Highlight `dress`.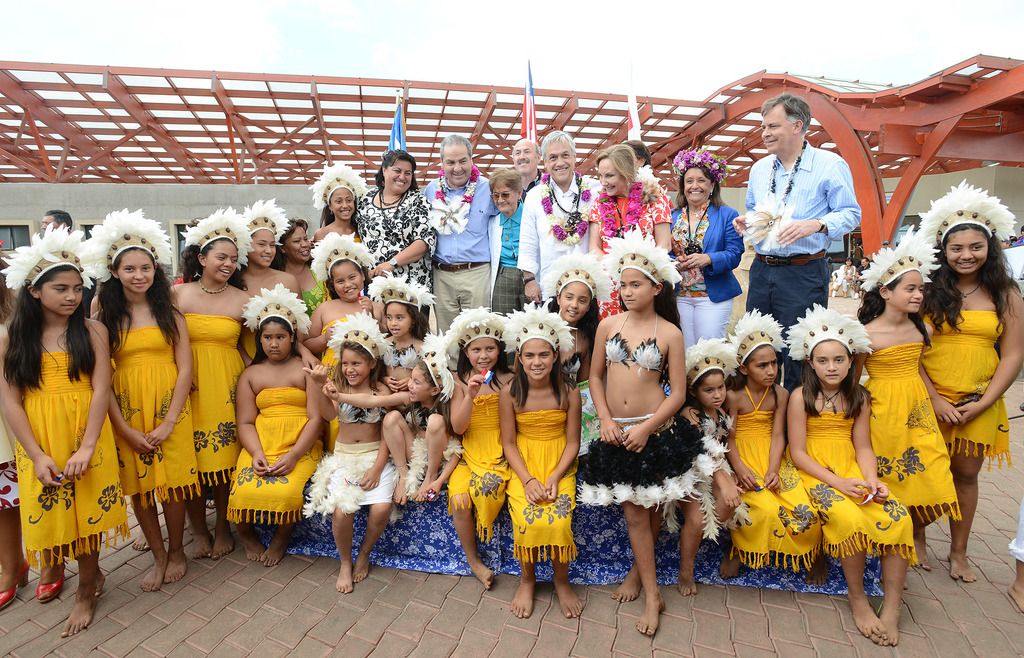
Highlighted region: 227:385:323:523.
